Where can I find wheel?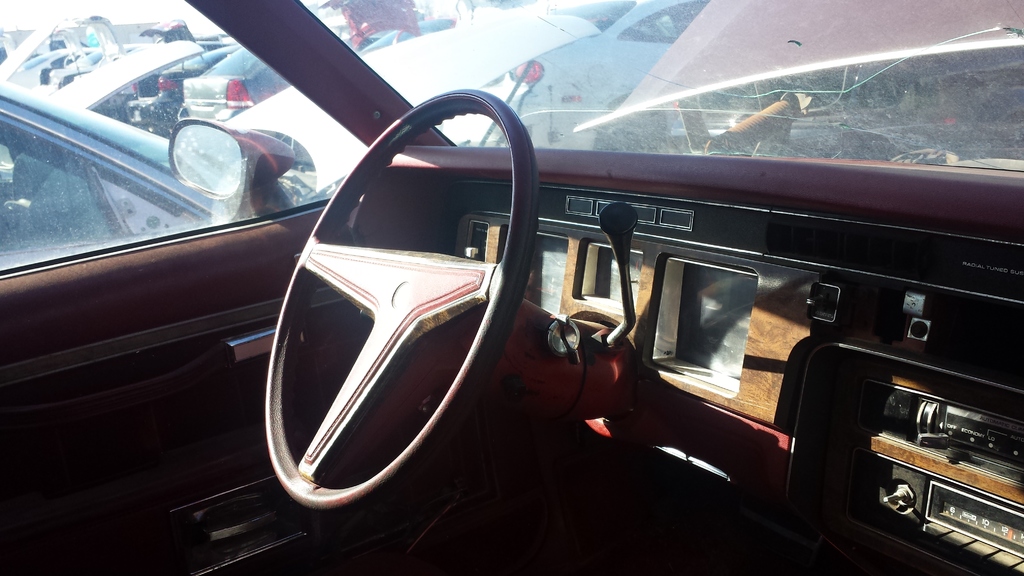
You can find it at 266,87,544,509.
